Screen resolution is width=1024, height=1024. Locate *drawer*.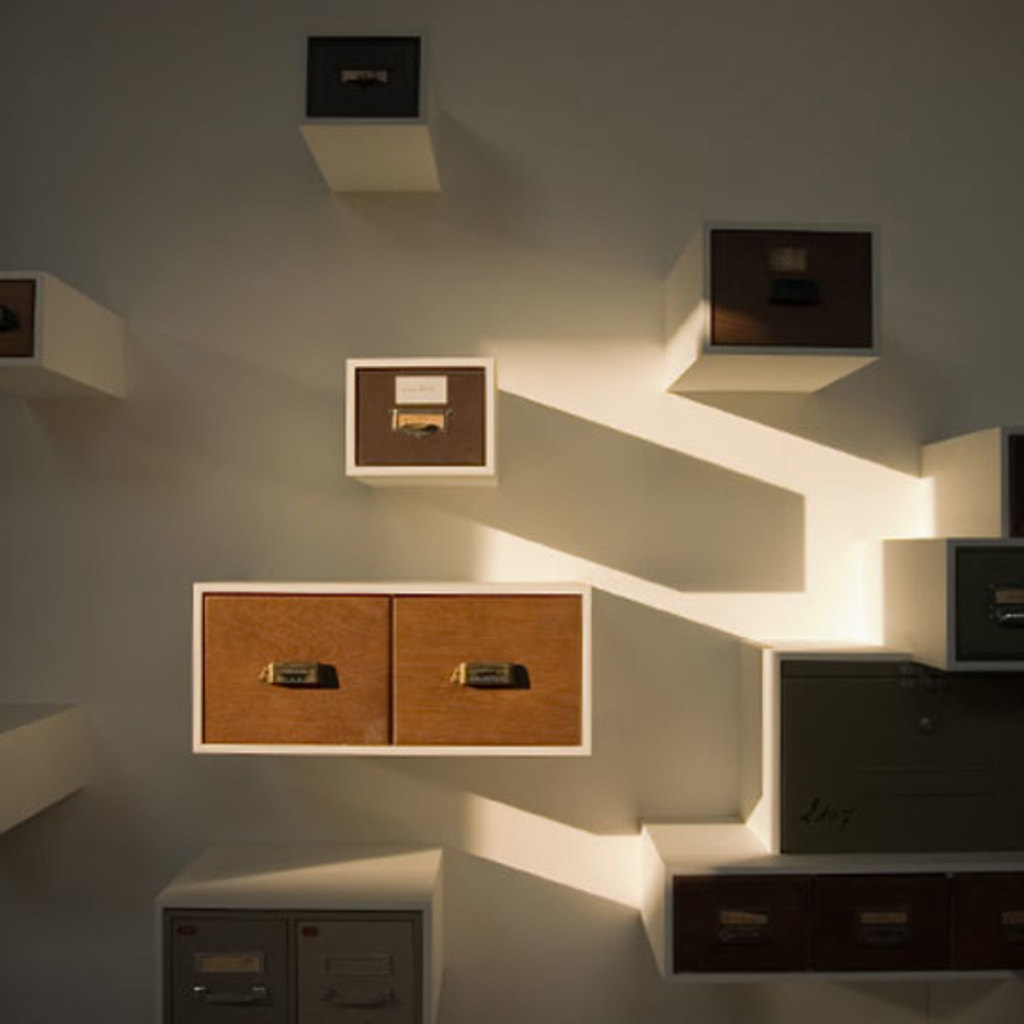
<box>671,216,884,394</box>.
